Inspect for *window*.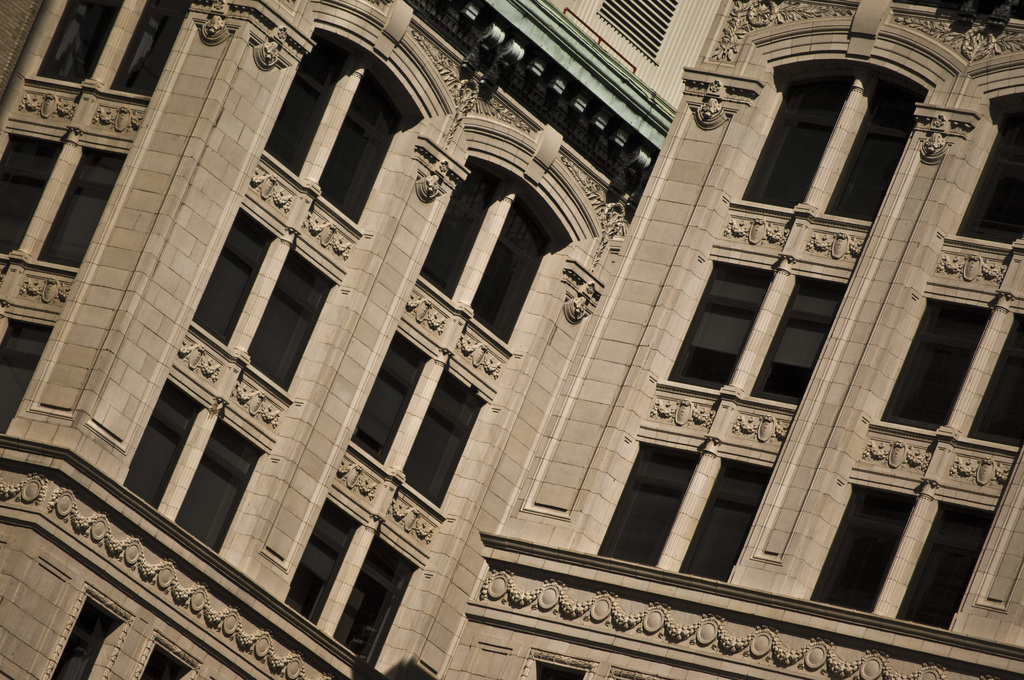
Inspection: (x1=143, y1=654, x2=184, y2=679).
